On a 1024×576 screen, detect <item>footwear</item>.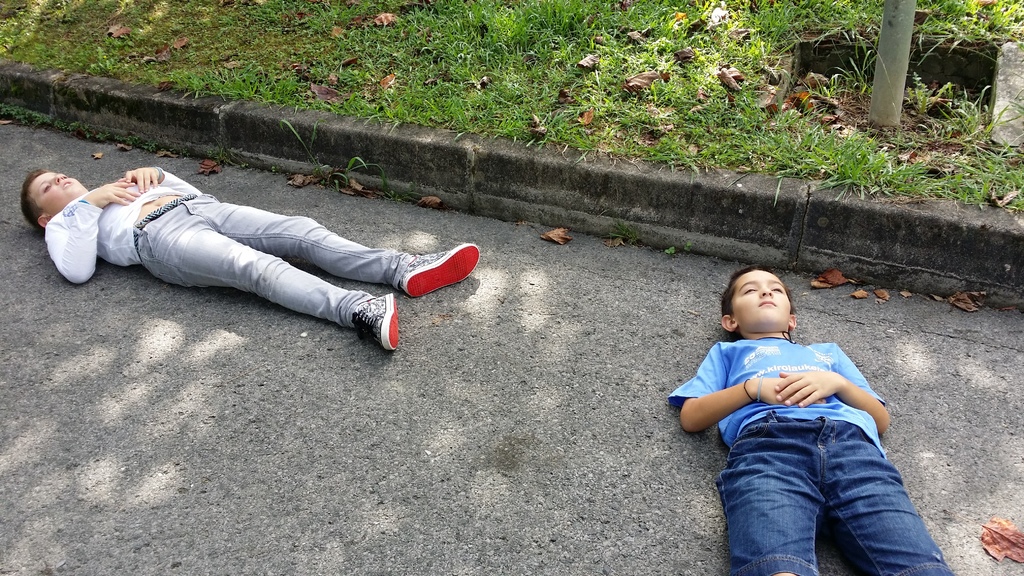
l=353, t=291, r=396, b=348.
